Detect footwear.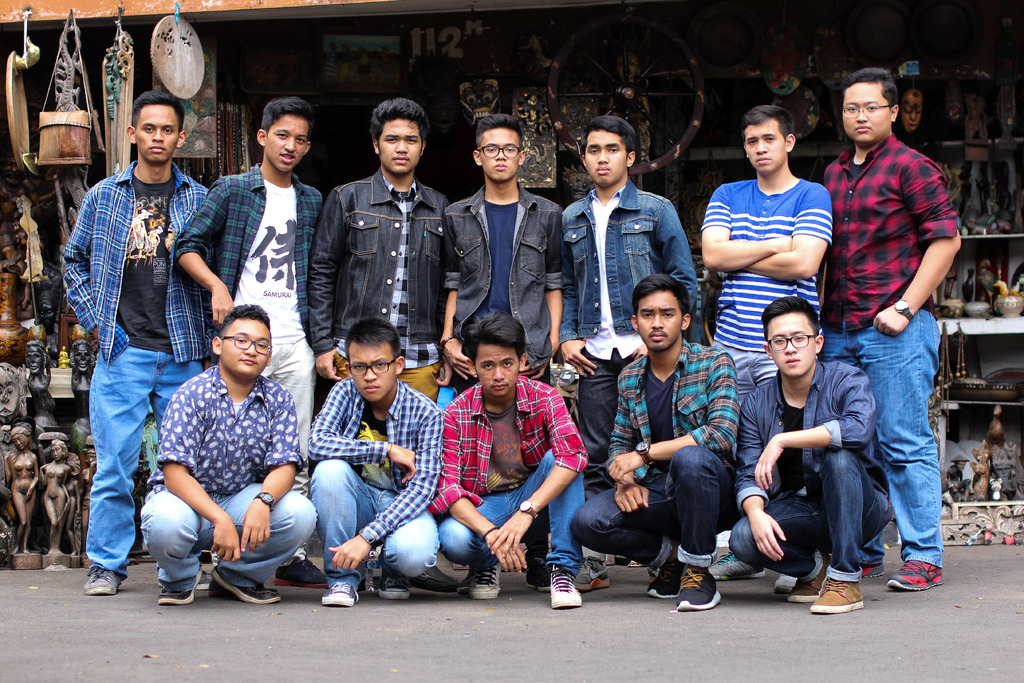
Detected at bbox=(548, 562, 582, 609).
